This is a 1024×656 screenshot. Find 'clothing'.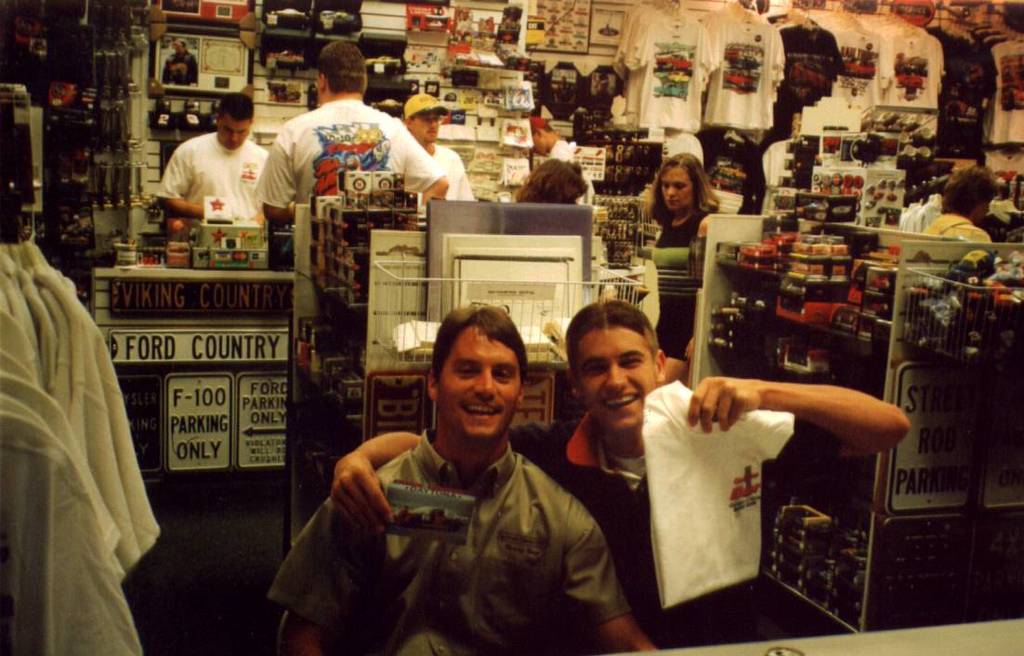
Bounding box: bbox(162, 129, 282, 226).
